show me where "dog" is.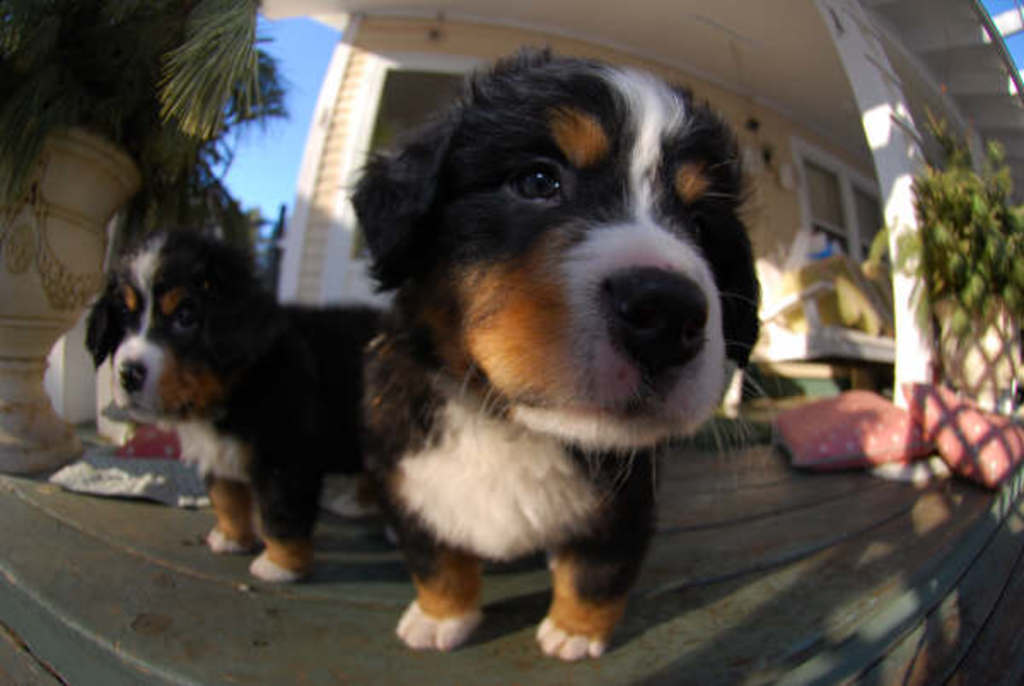
"dog" is at box=[341, 43, 778, 664].
